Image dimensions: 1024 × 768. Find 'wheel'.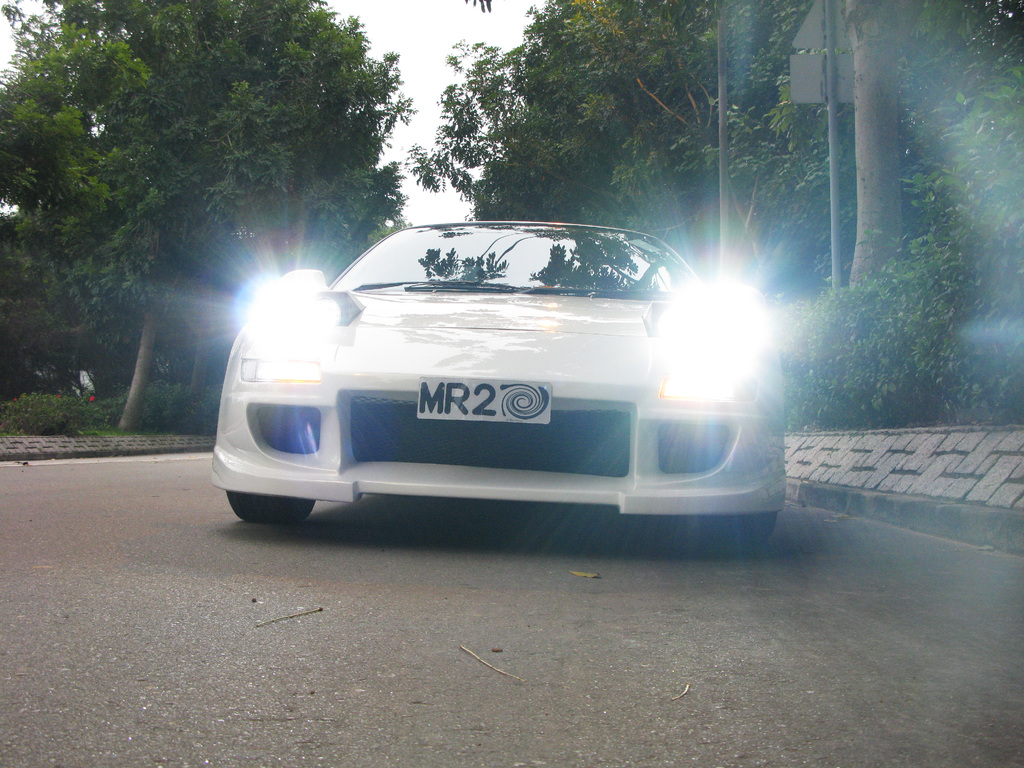
region(703, 511, 781, 550).
